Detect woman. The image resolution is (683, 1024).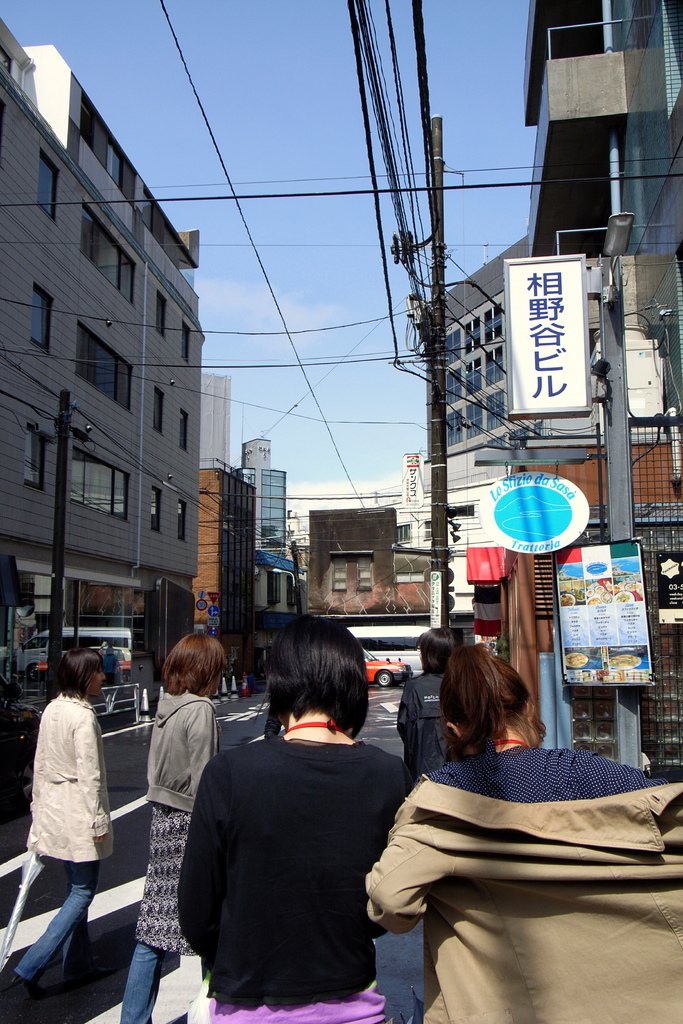
<box>391,641,483,771</box>.
